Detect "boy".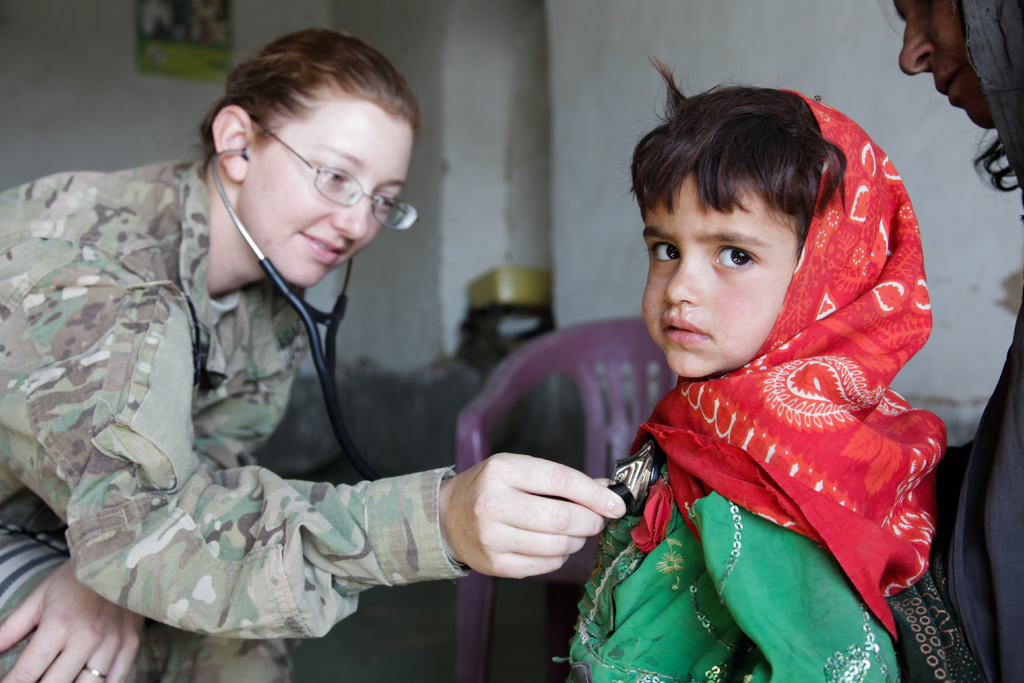
Detected at rect(599, 69, 937, 664).
